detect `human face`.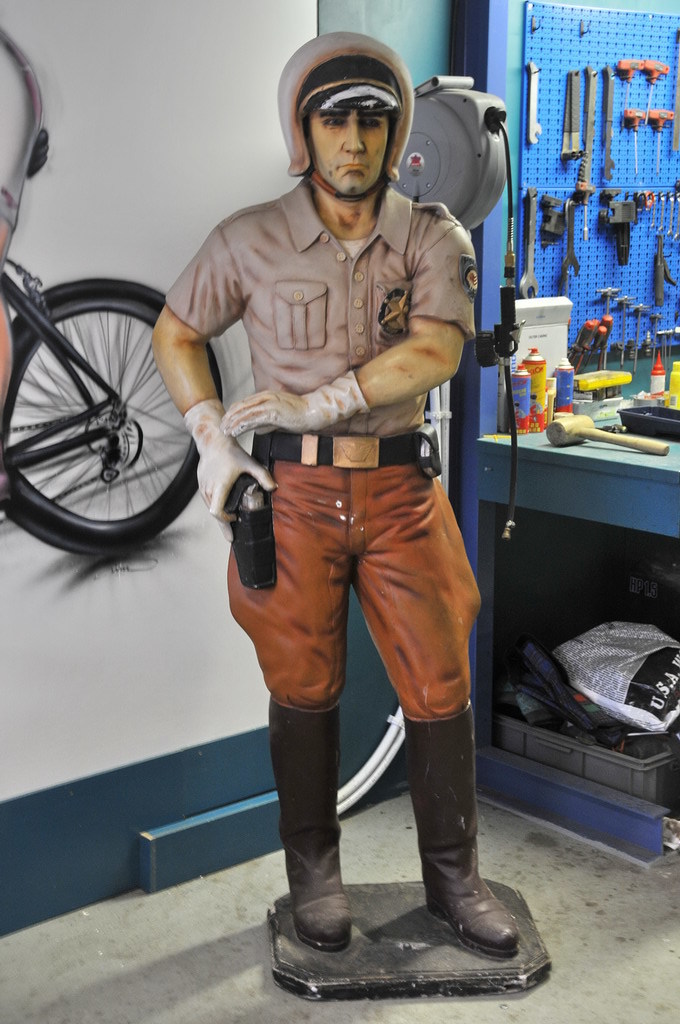
Detected at box(307, 118, 387, 203).
